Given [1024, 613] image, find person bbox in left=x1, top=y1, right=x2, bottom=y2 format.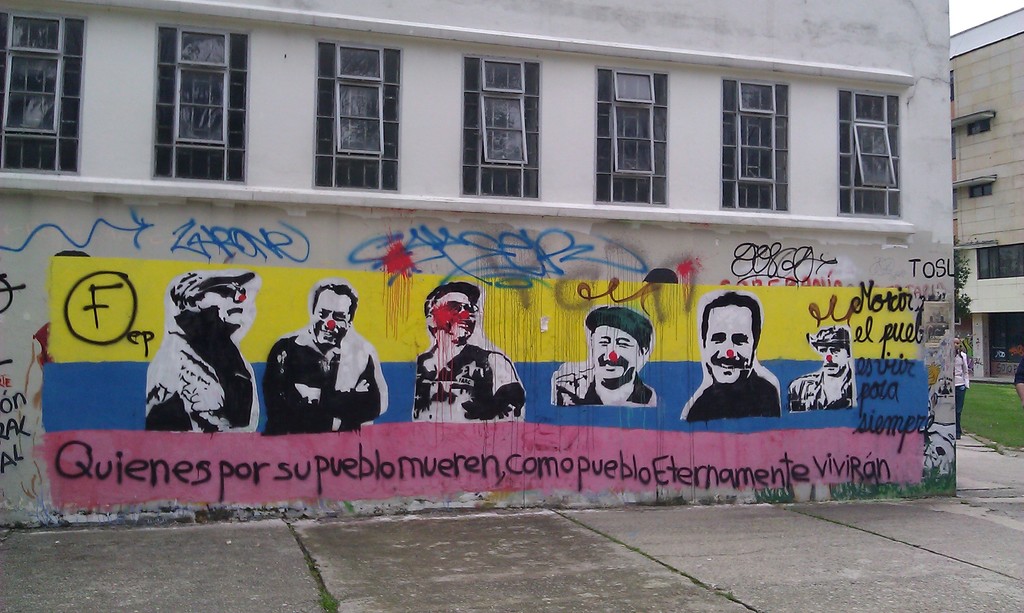
left=547, top=301, right=656, bottom=410.
